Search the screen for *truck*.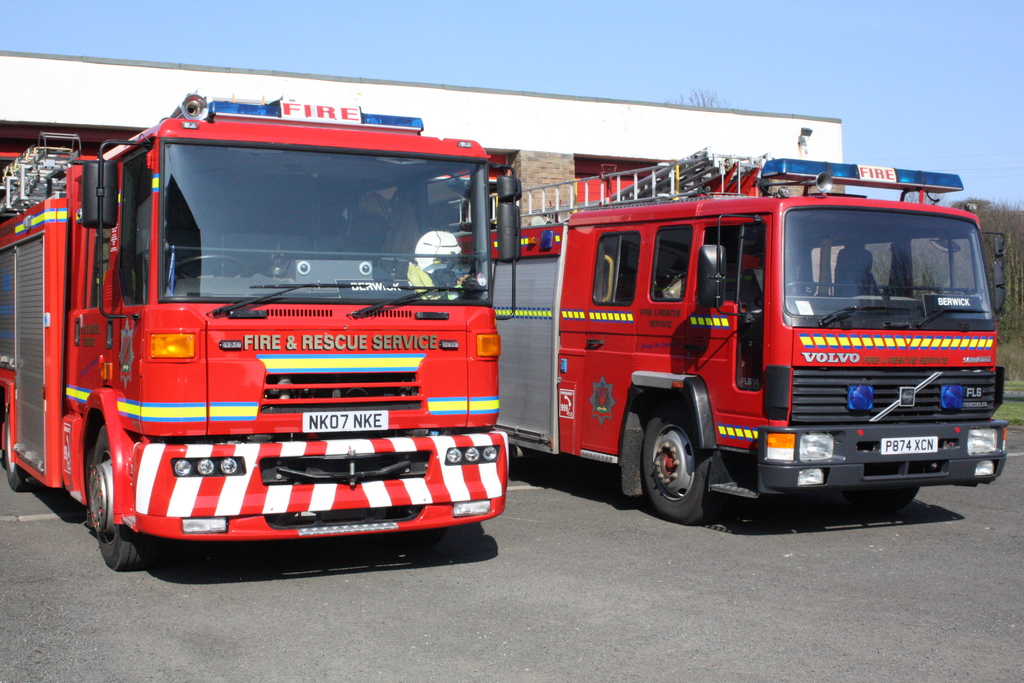
Found at [left=19, top=90, right=517, bottom=589].
